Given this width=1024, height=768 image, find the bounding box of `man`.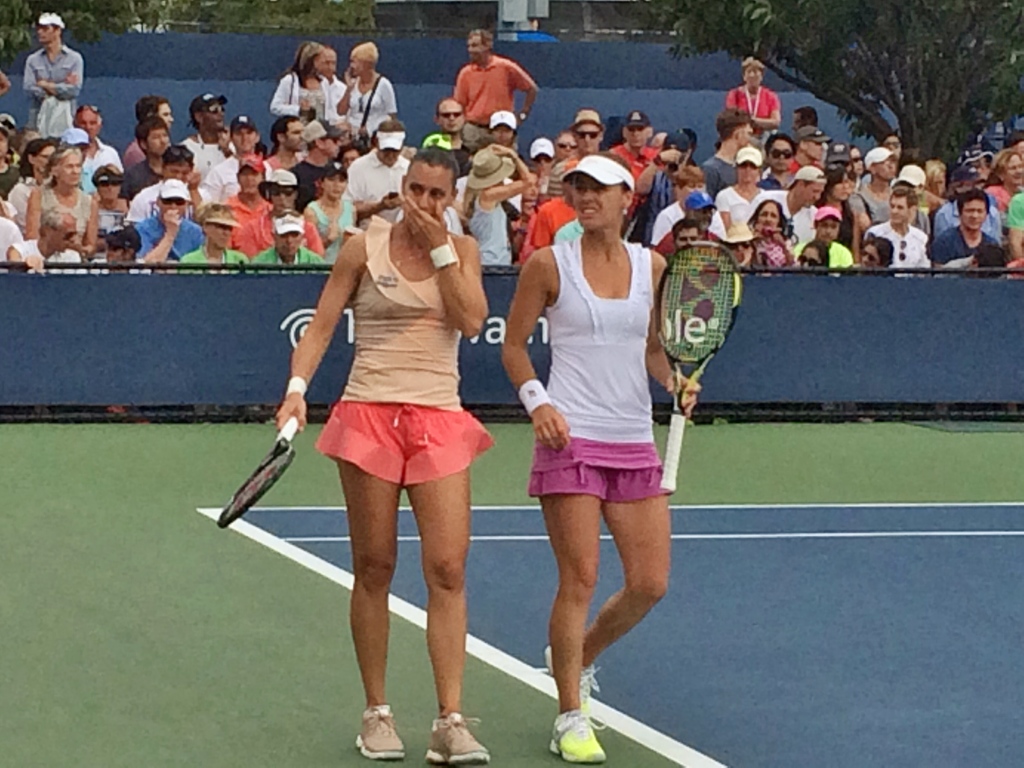
left=139, top=184, right=205, bottom=270.
